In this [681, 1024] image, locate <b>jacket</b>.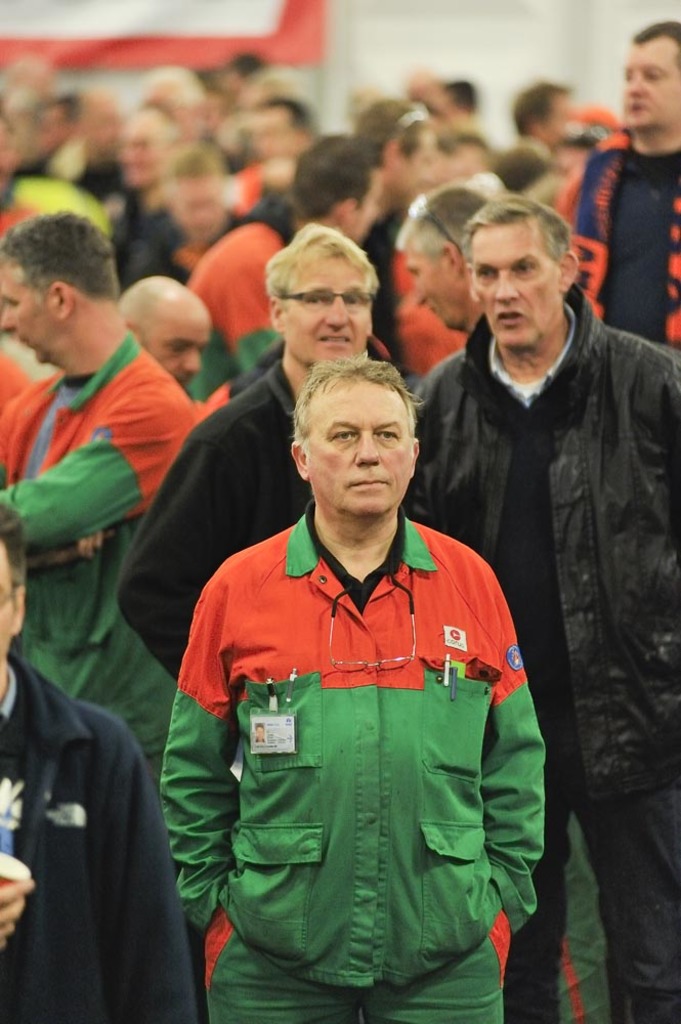
Bounding box: region(544, 124, 680, 348).
